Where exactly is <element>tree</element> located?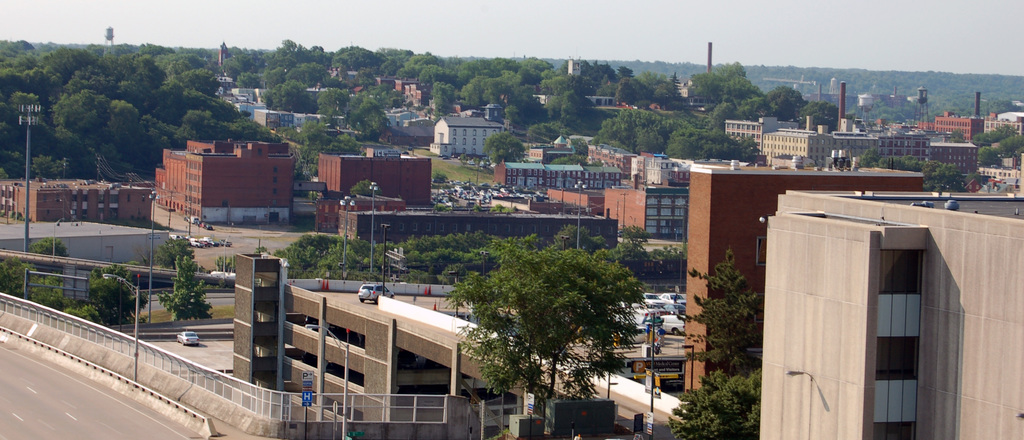
Its bounding box is <bbox>551, 225, 591, 250</bbox>.
